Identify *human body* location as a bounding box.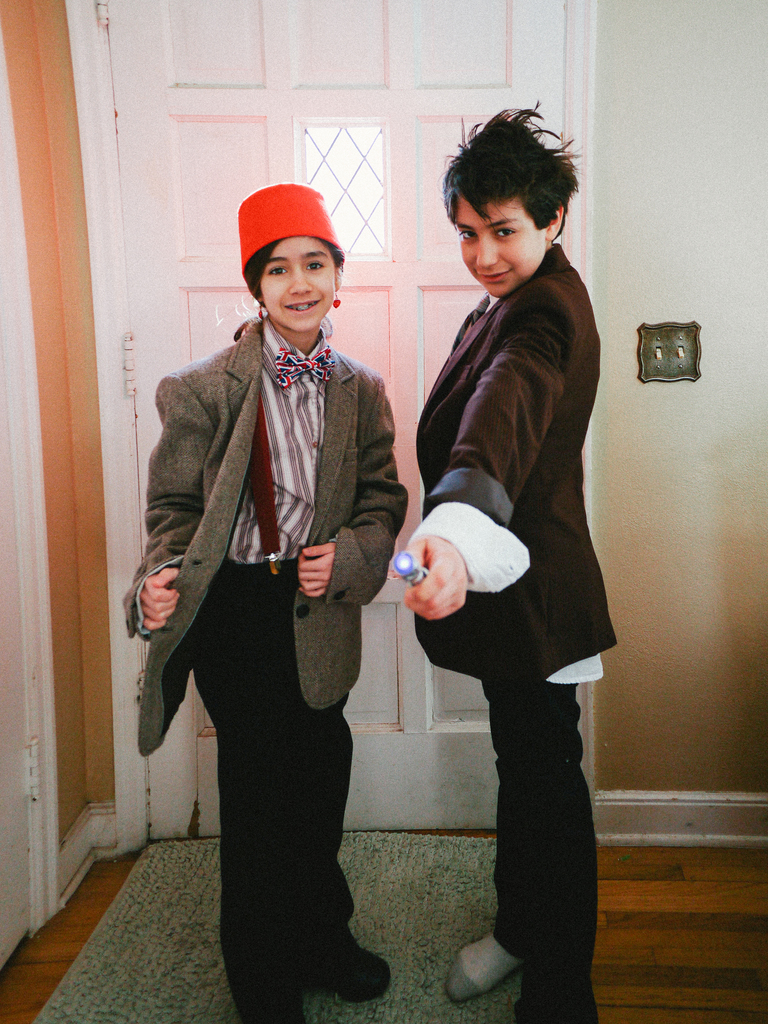
locate(397, 101, 605, 1009).
